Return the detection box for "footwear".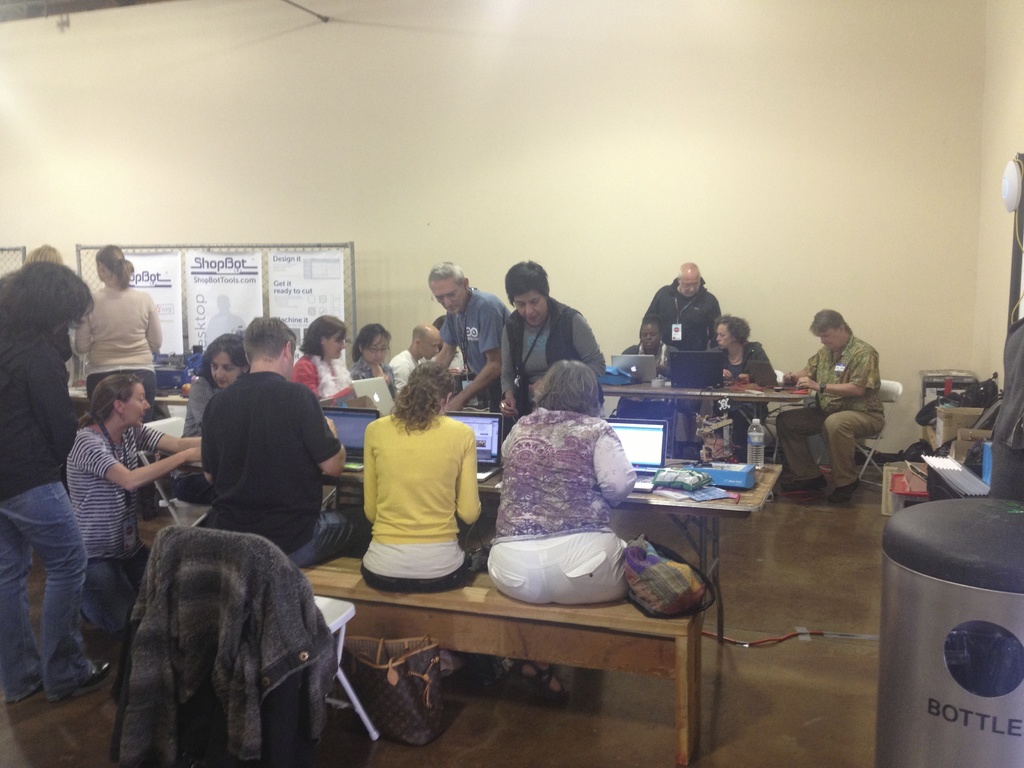
box(52, 655, 113, 691).
